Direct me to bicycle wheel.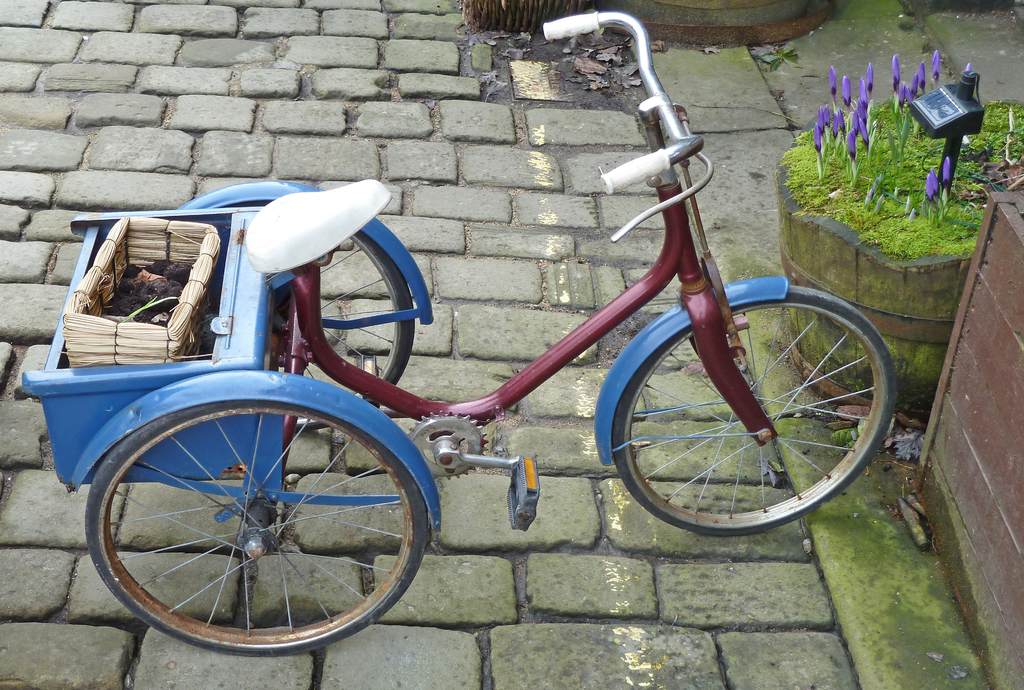
Direction: <region>83, 398, 433, 661</region>.
